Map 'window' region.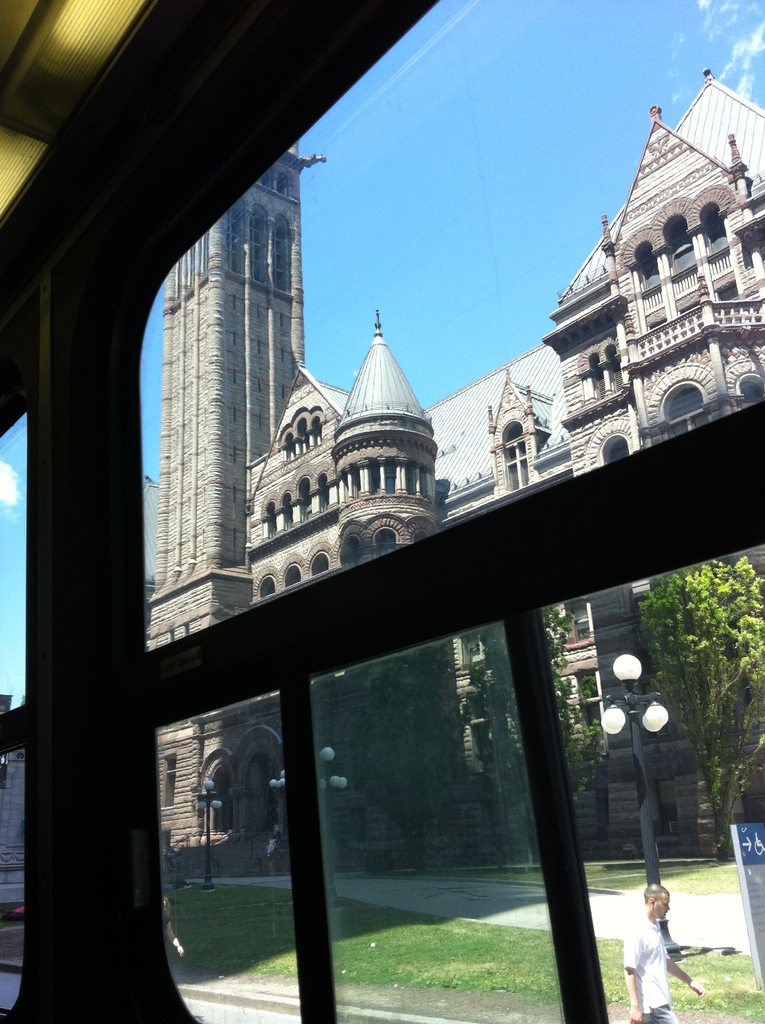
Mapped to 604:433:630:469.
